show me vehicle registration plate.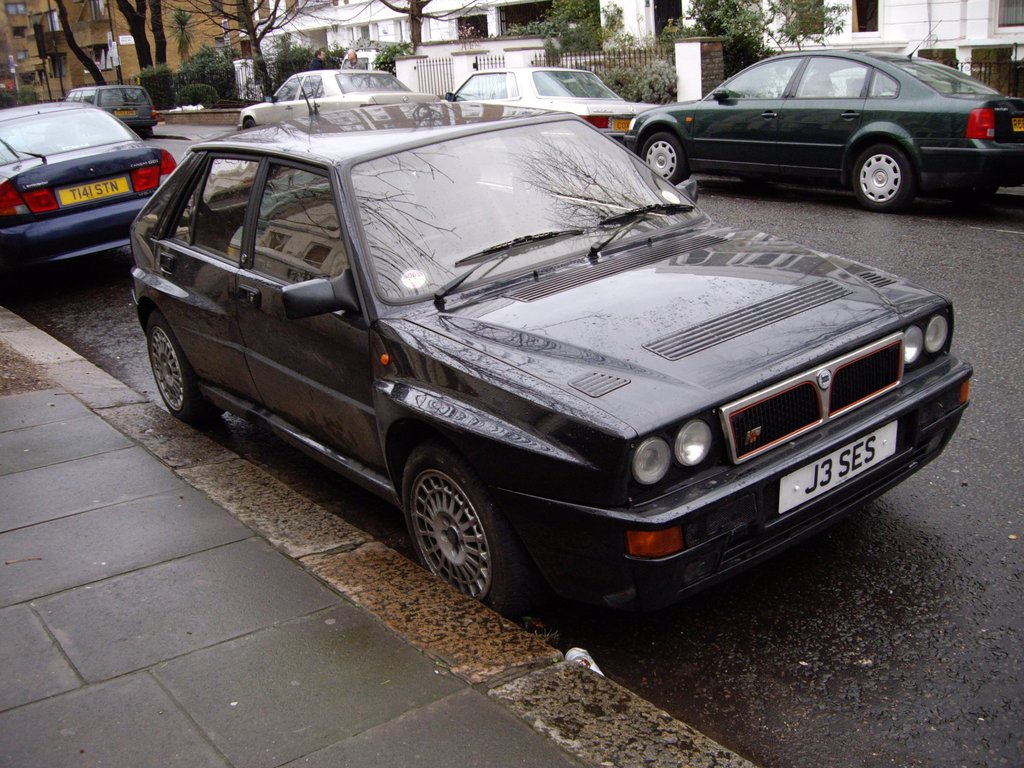
vehicle registration plate is here: rect(778, 434, 900, 506).
